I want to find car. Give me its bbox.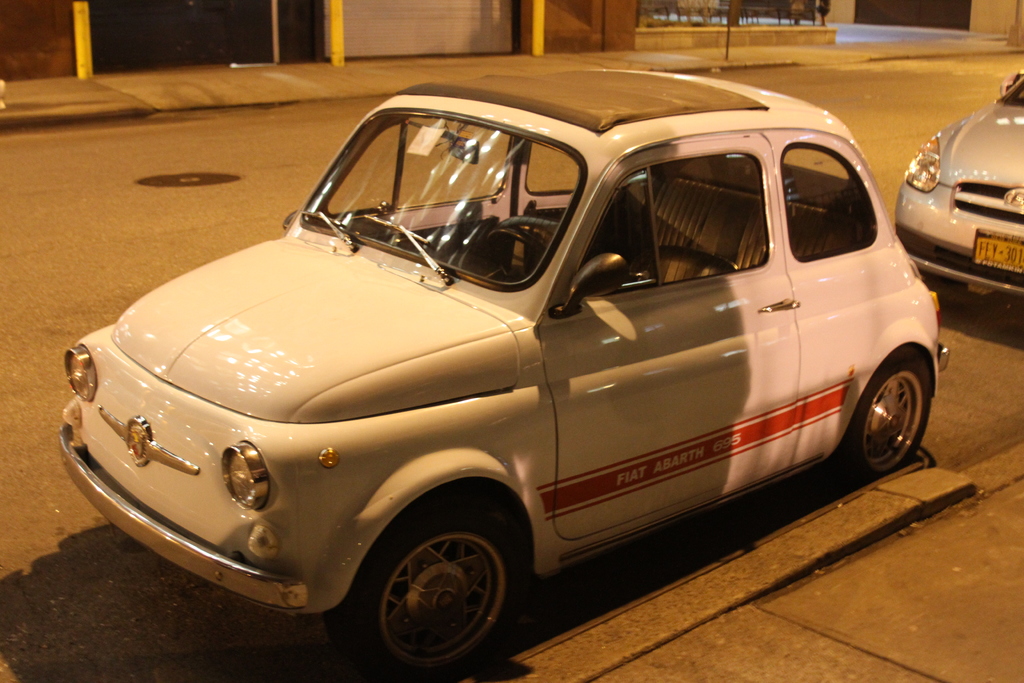
<bbox>70, 89, 902, 666</bbox>.
